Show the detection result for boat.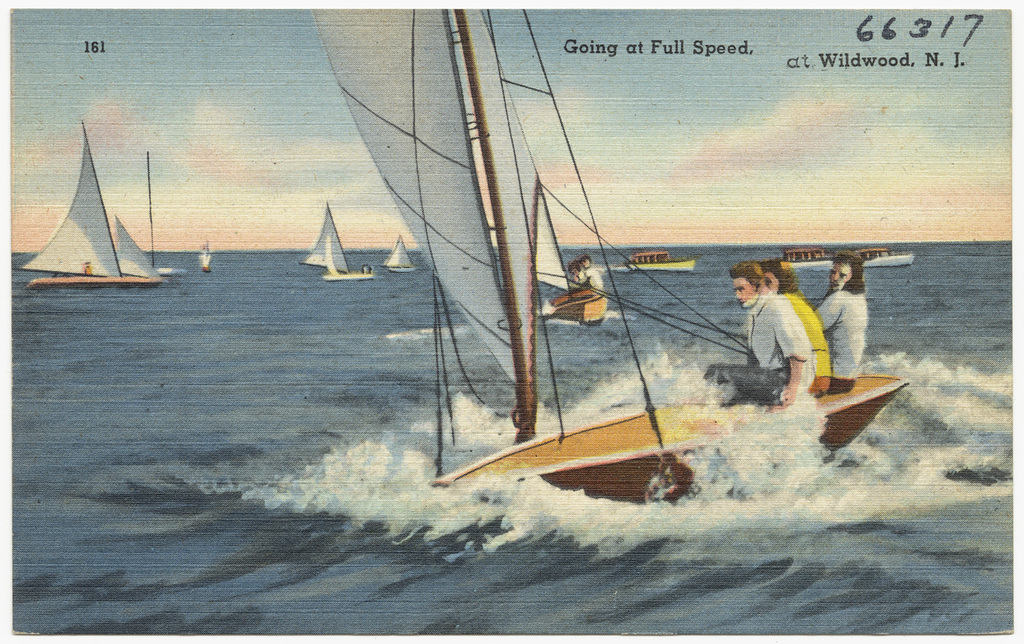
locate(543, 285, 610, 330).
